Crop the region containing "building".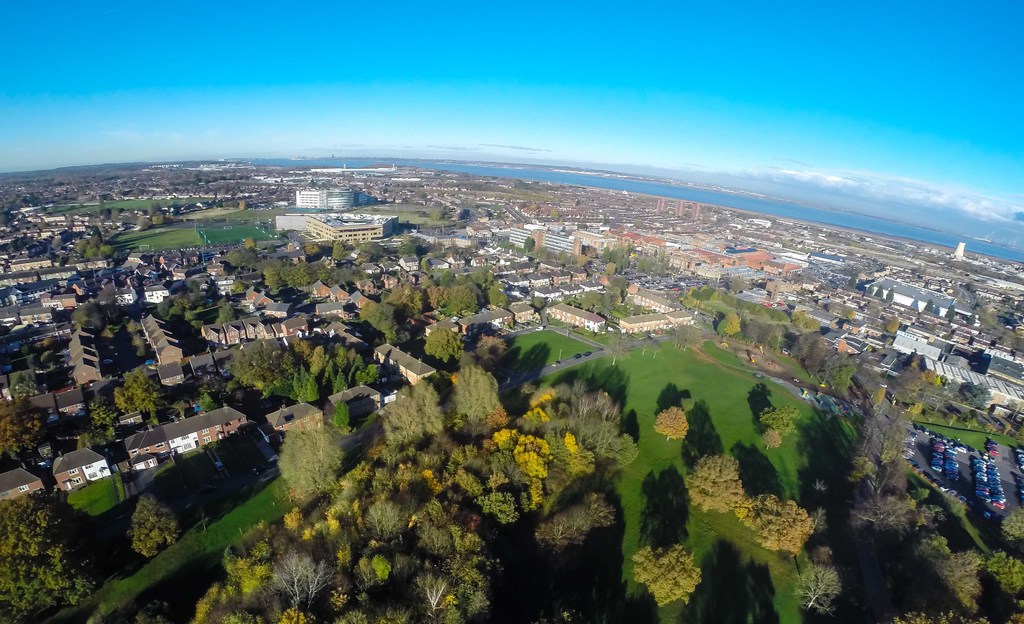
Crop region: 0 472 49 499.
